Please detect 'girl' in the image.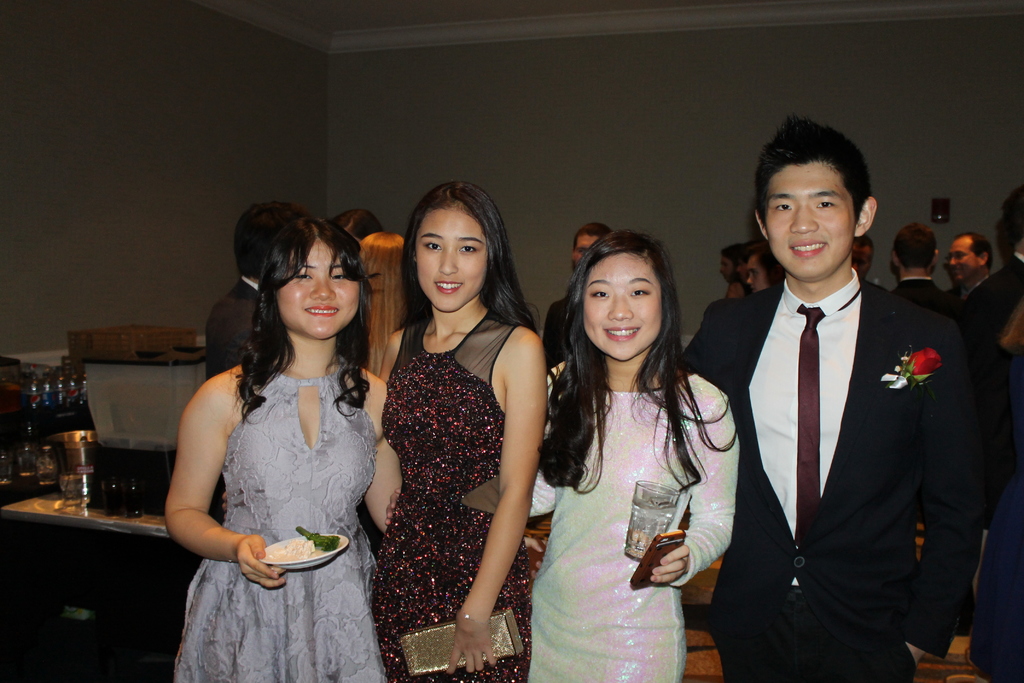
167:215:402:682.
